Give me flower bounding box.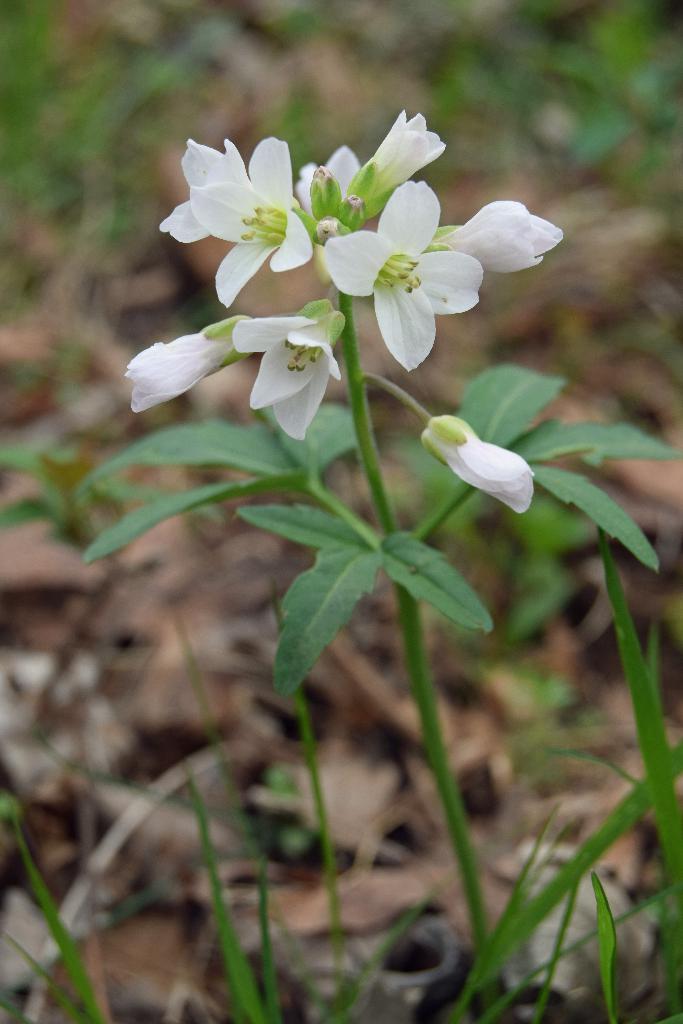
[320,179,481,373].
